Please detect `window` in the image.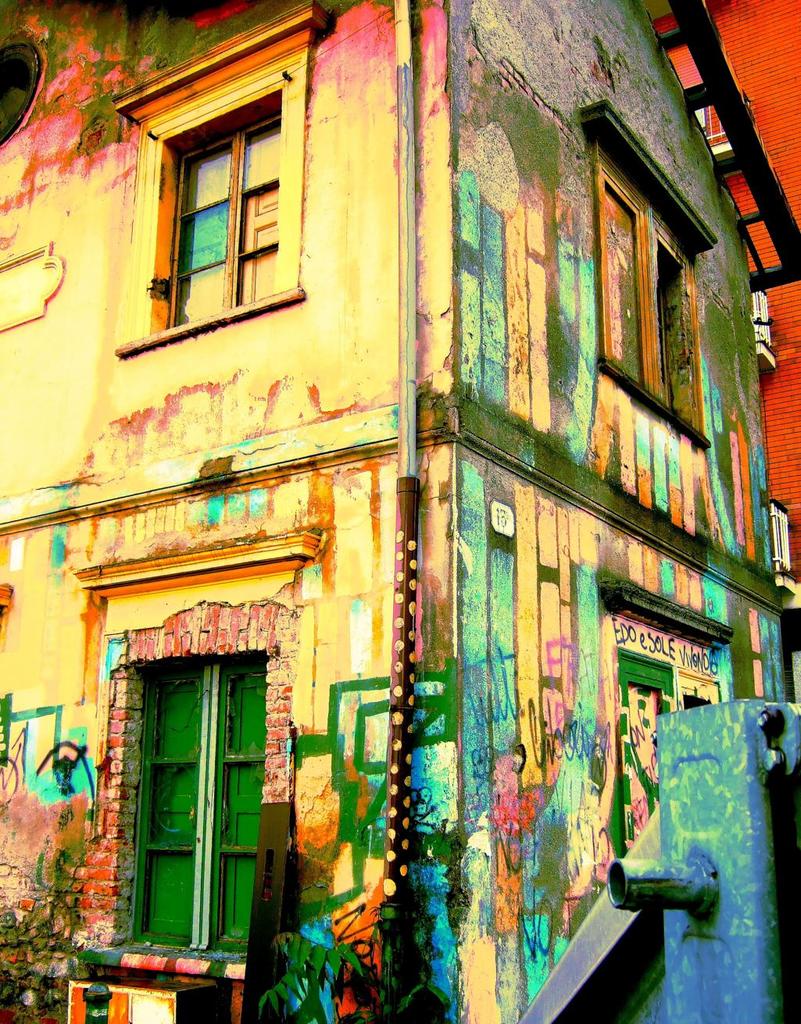
box=[168, 94, 282, 328].
